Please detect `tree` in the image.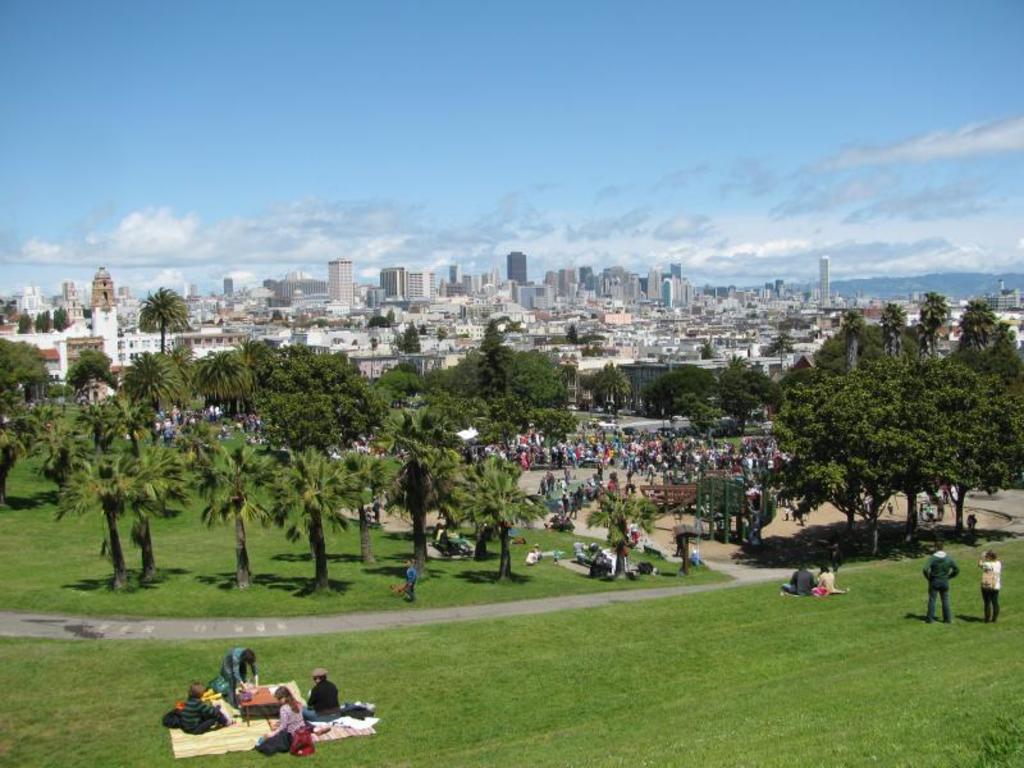
crop(648, 351, 707, 421).
